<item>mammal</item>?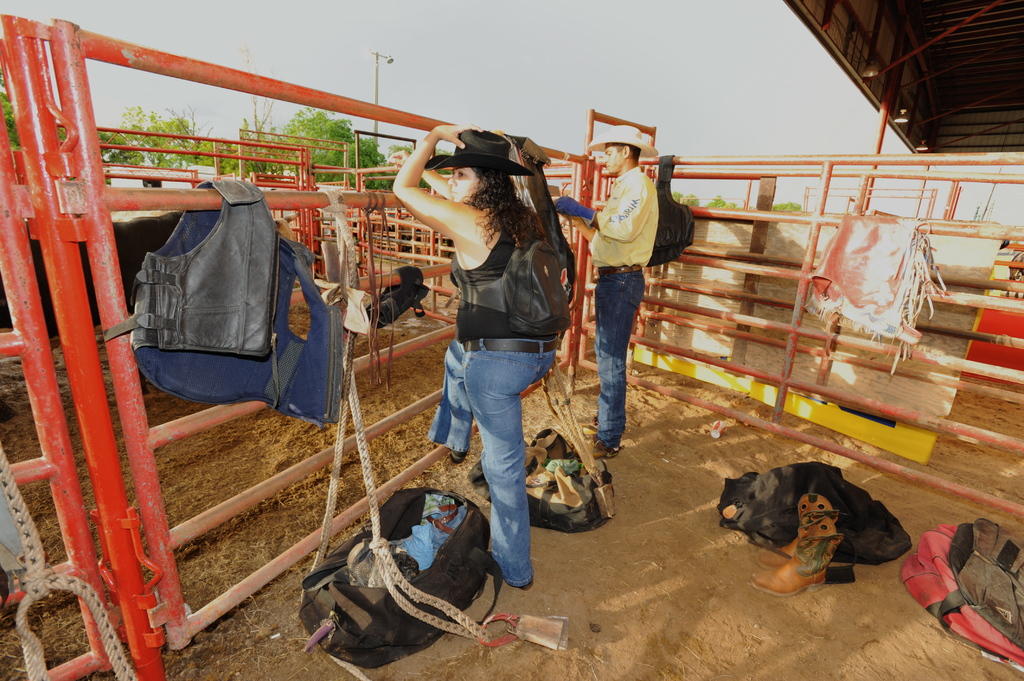
detection(708, 473, 906, 591)
